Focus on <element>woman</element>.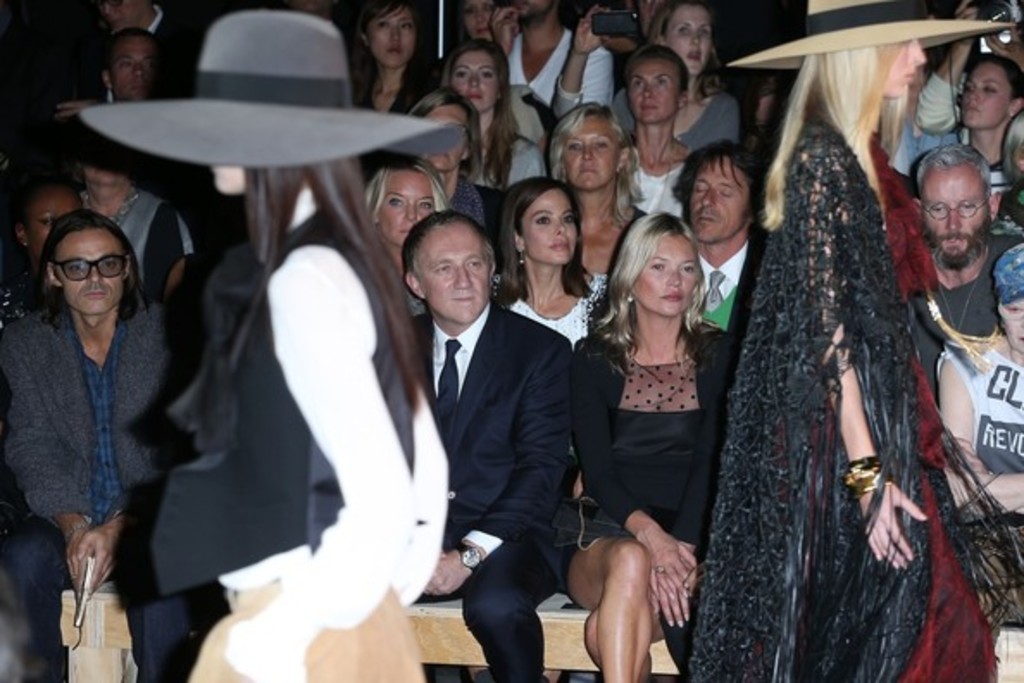
Focused at (x1=69, y1=152, x2=207, y2=300).
